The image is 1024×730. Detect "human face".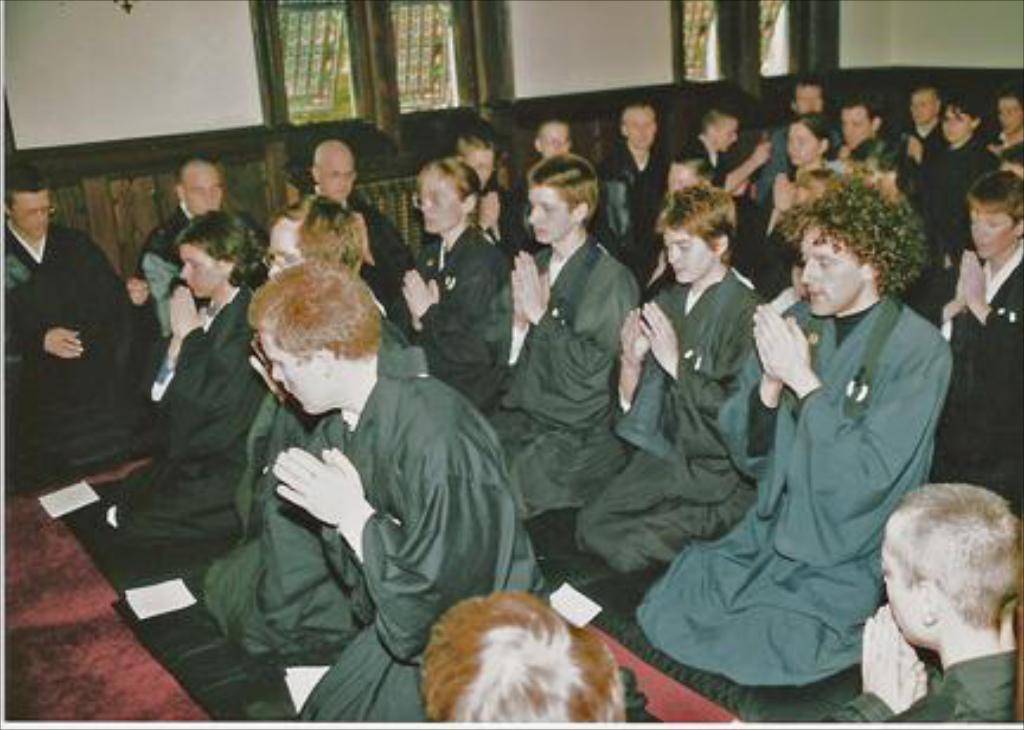
Detection: [180, 239, 218, 294].
